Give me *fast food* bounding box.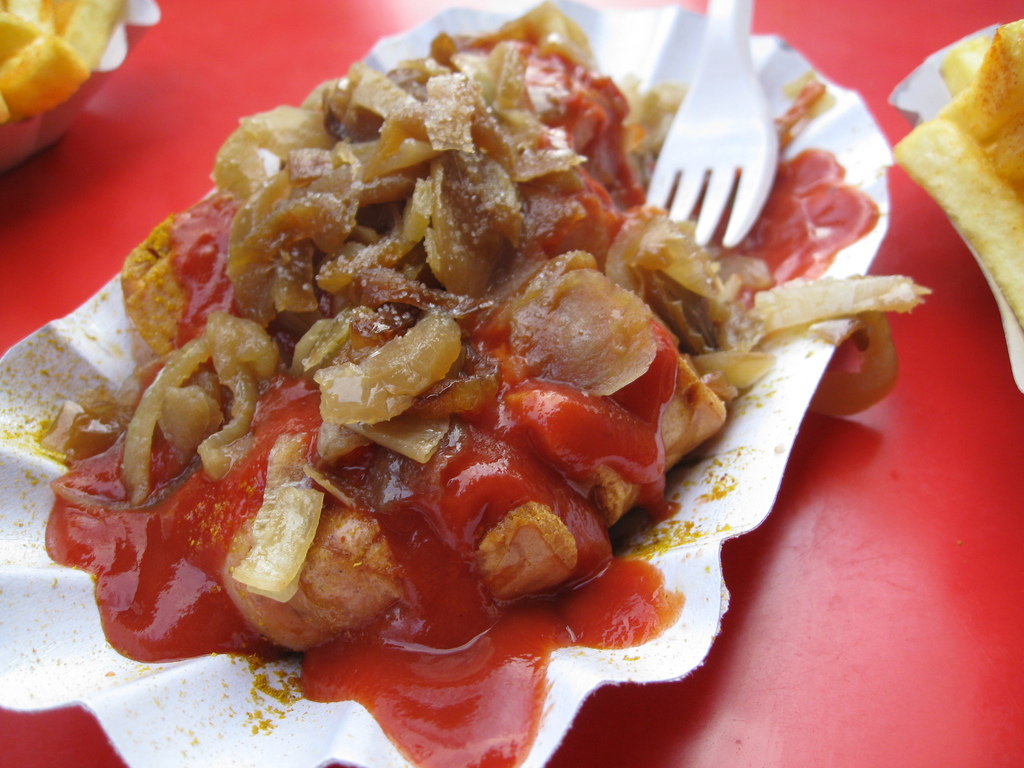
box(0, 0, 128, 120).
